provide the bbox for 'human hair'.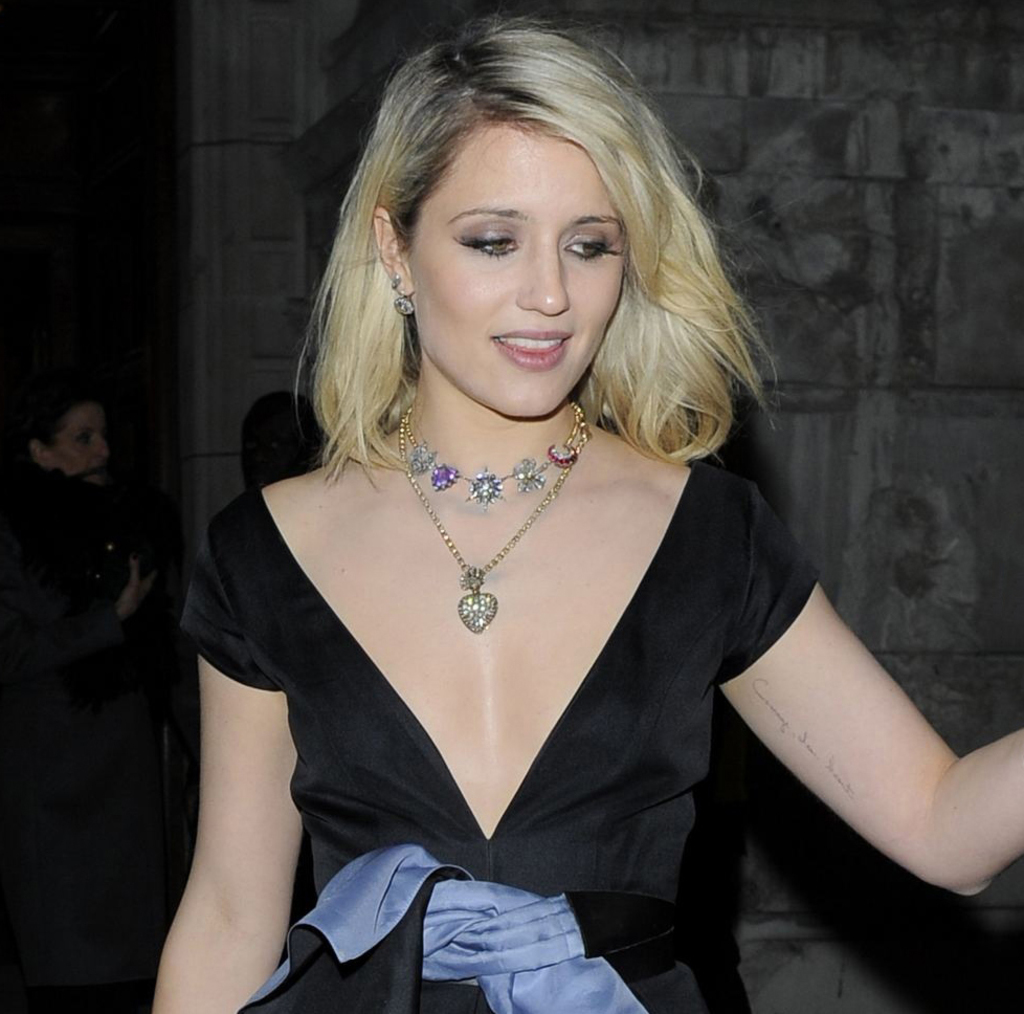
[left=357, top=21, right=759, bottom=483].
